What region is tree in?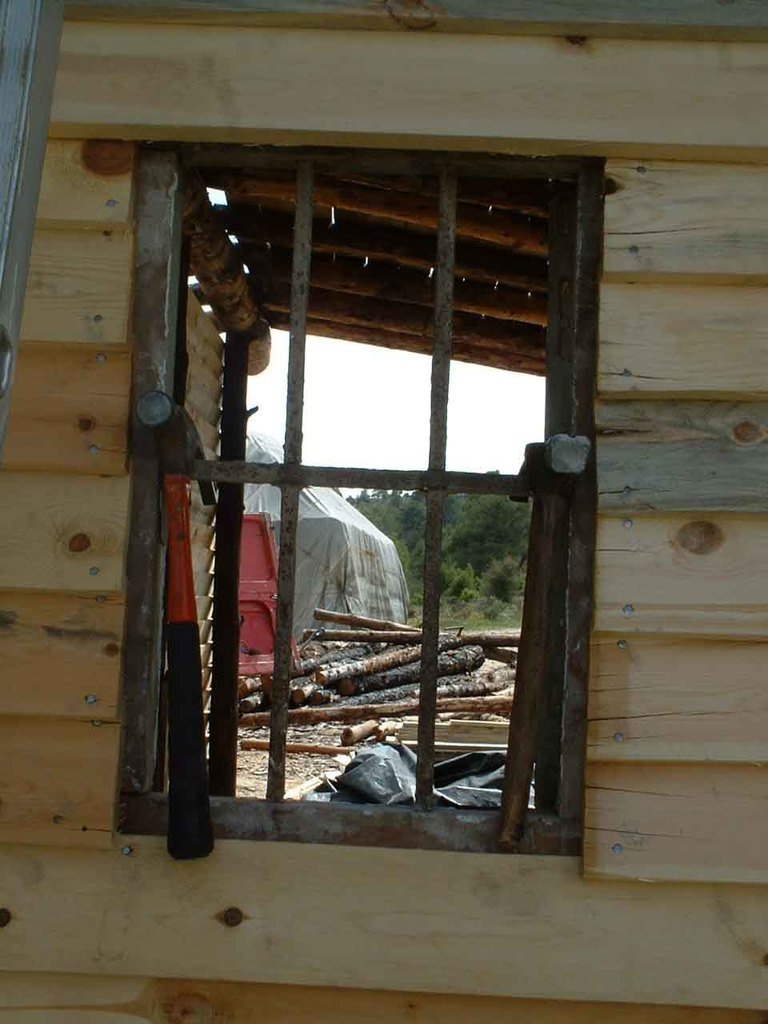
(338,491,423,609).
